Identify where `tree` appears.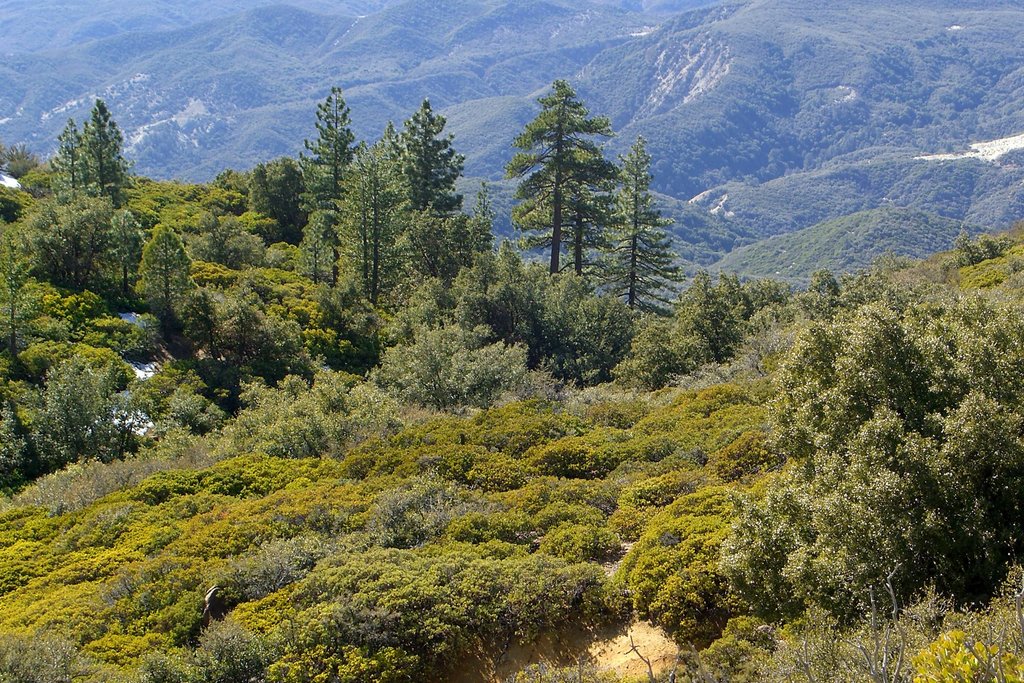
Appears at rect(45, 129, 90, 215).
